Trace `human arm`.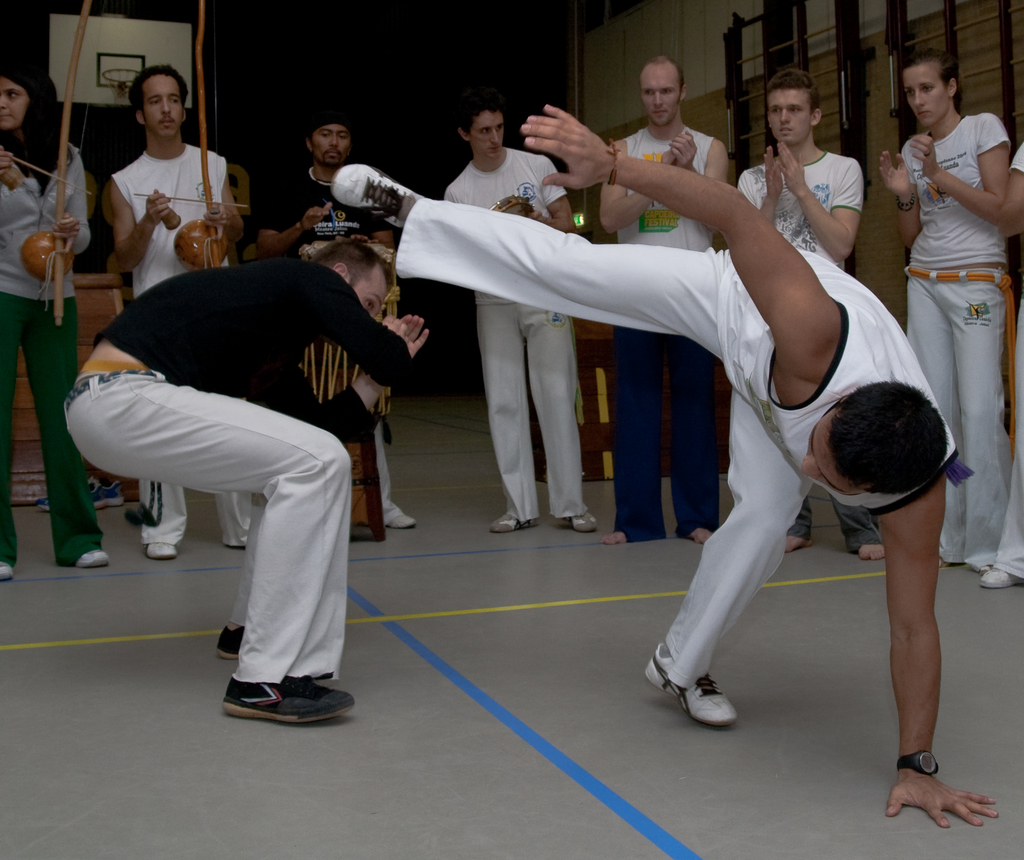
Traced to BBox(0, 143, 19, 180).
